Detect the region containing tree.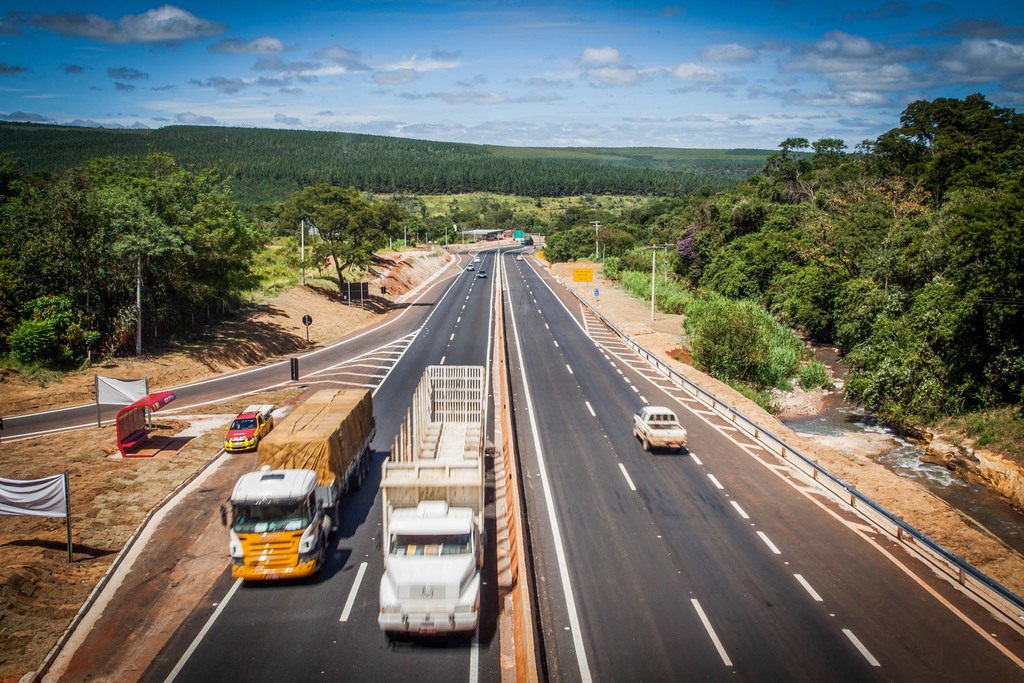
(x1=431, y1=225, x2=459, y2=246).
